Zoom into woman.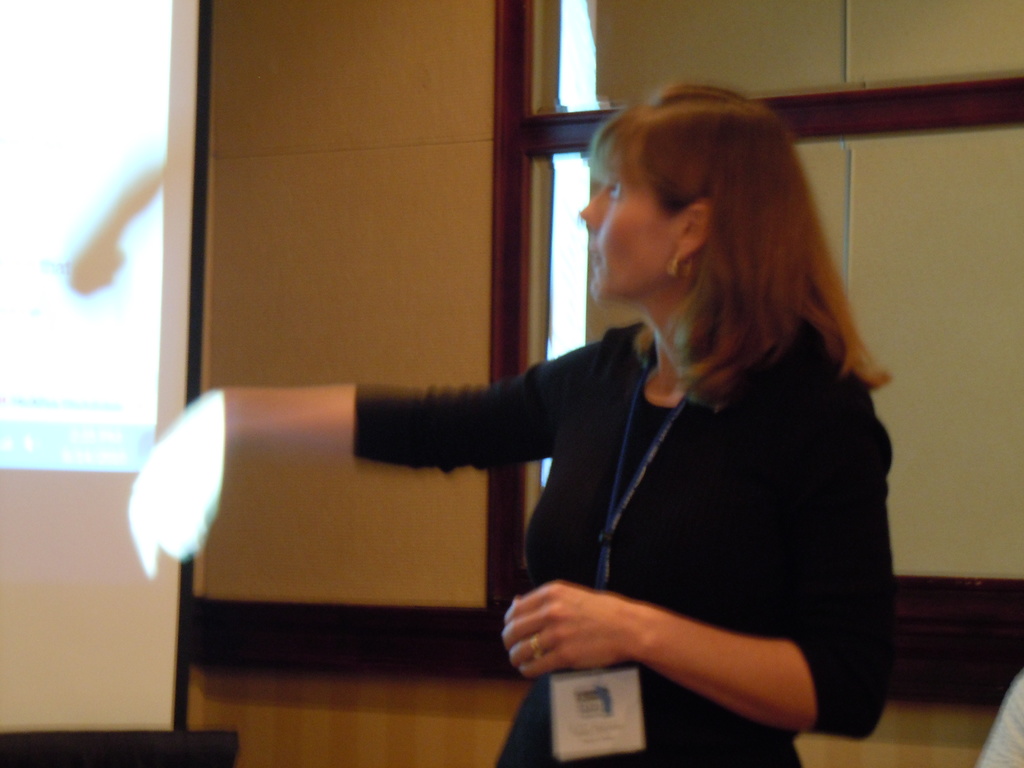
Zoom target: <box>236,131,881,760</box>.
